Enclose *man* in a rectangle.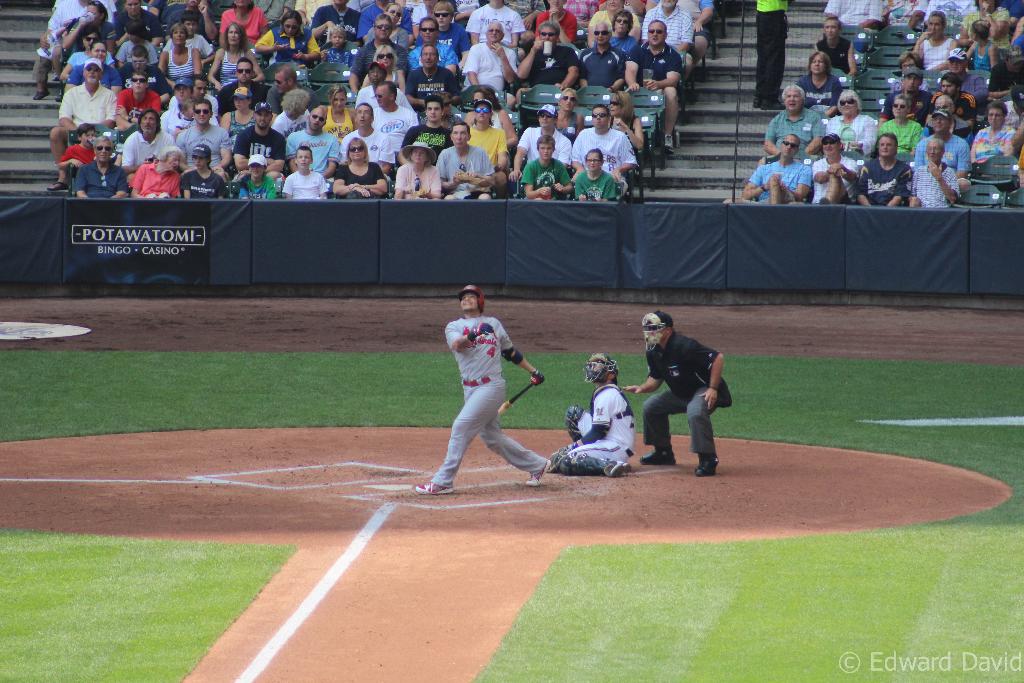
region(339, 102, 394, 178).
